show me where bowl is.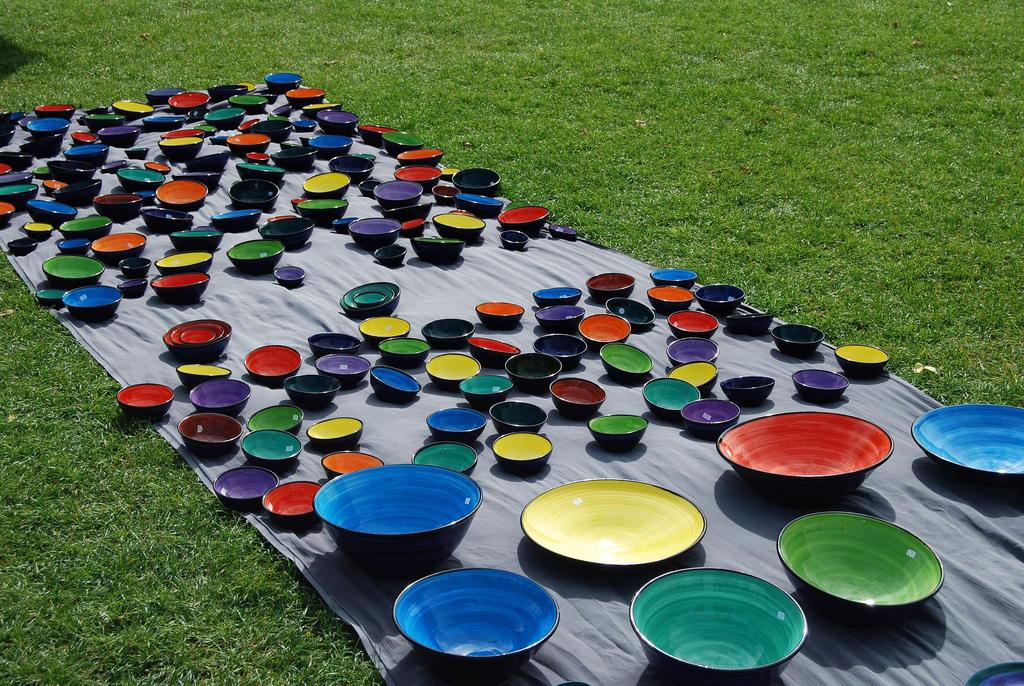
bowl is at crop(291, 198, 310, 211).
